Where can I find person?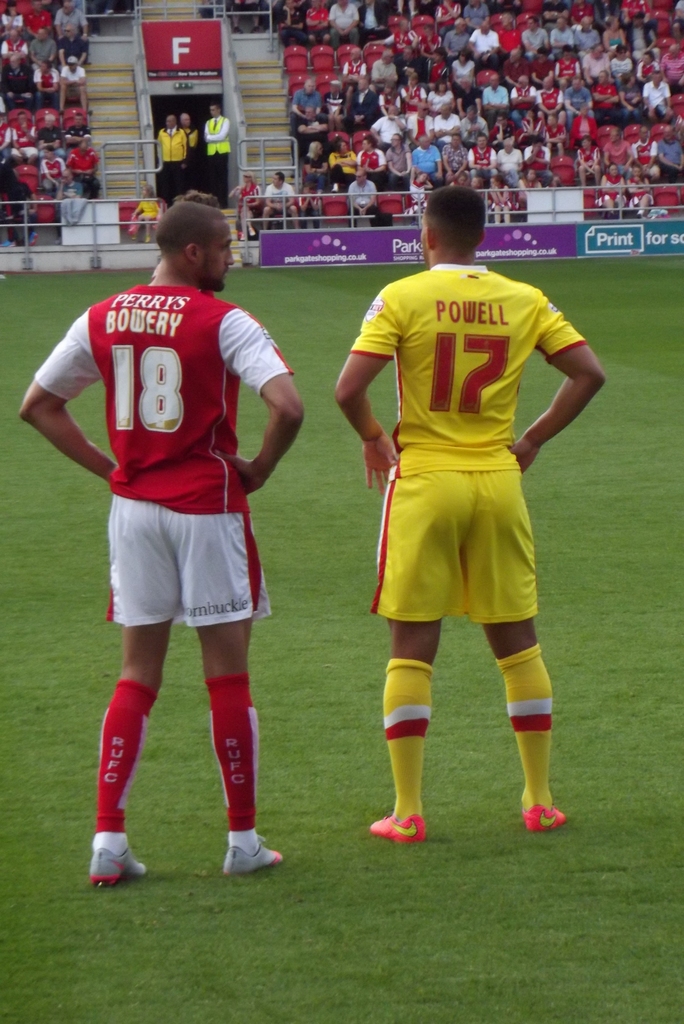
You can find it at <box>343,217,592,850</box>.
